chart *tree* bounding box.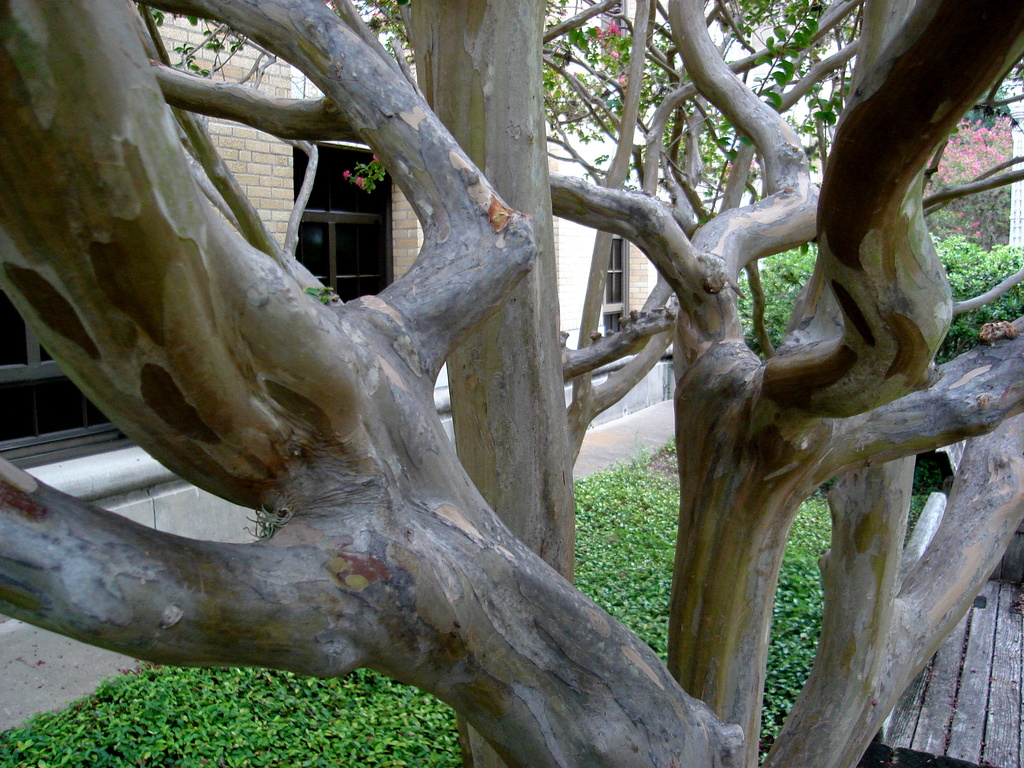
Charted: x1=0, y1=0, x2=1023, y2=767.
